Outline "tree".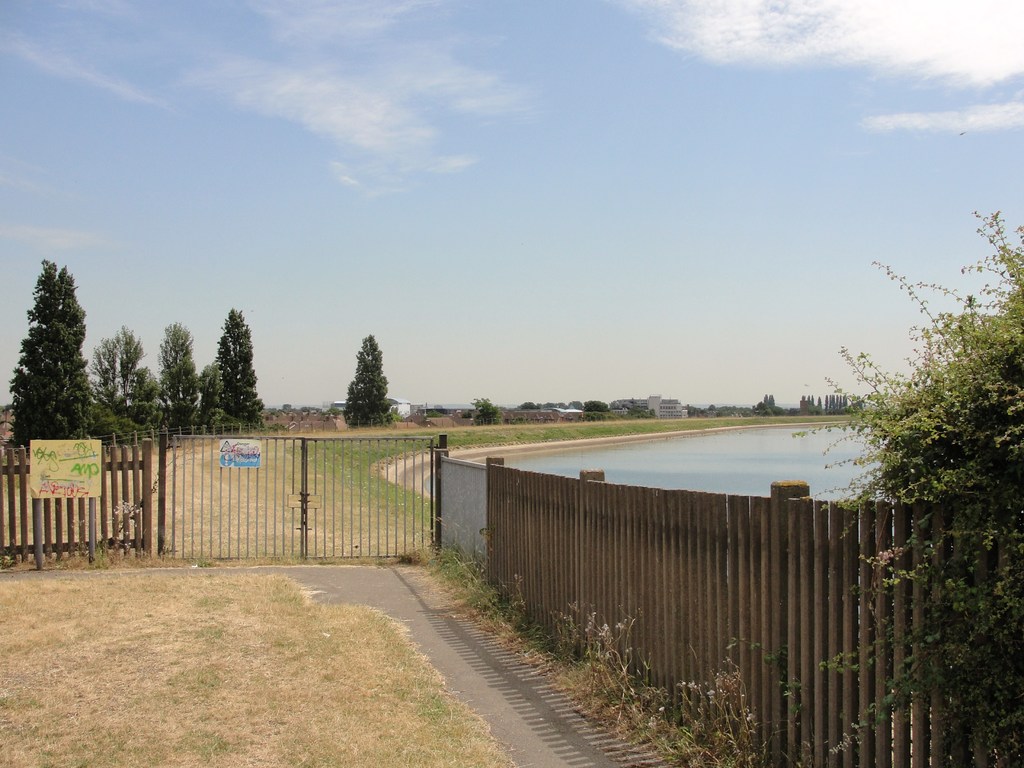
Outline: detection(157, 318, 208, 433).
